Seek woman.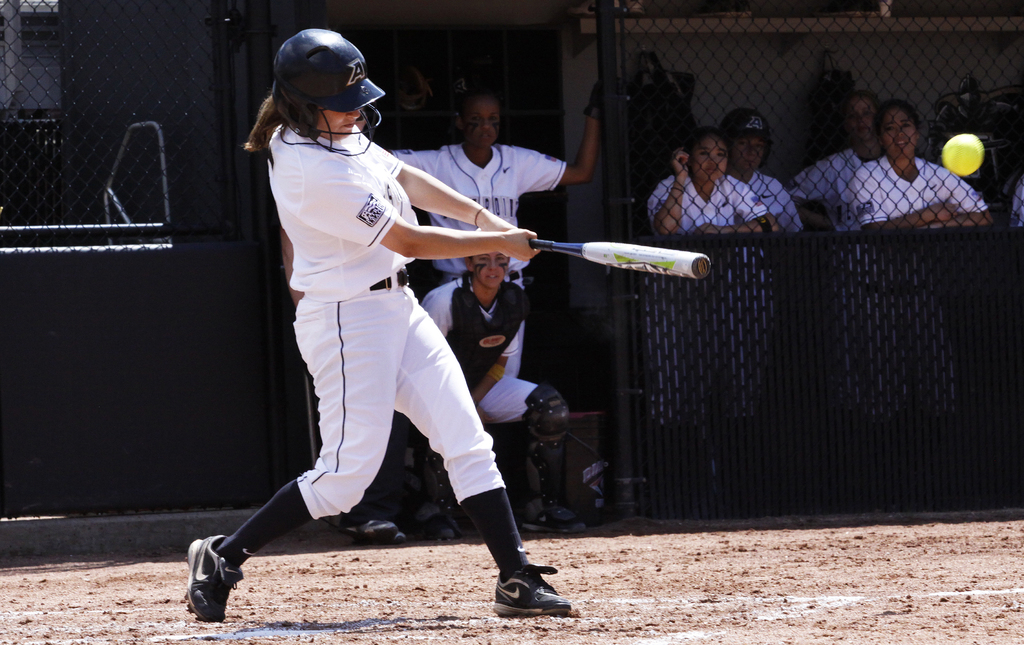
left=383, top=77, right=605, bottom=292.
